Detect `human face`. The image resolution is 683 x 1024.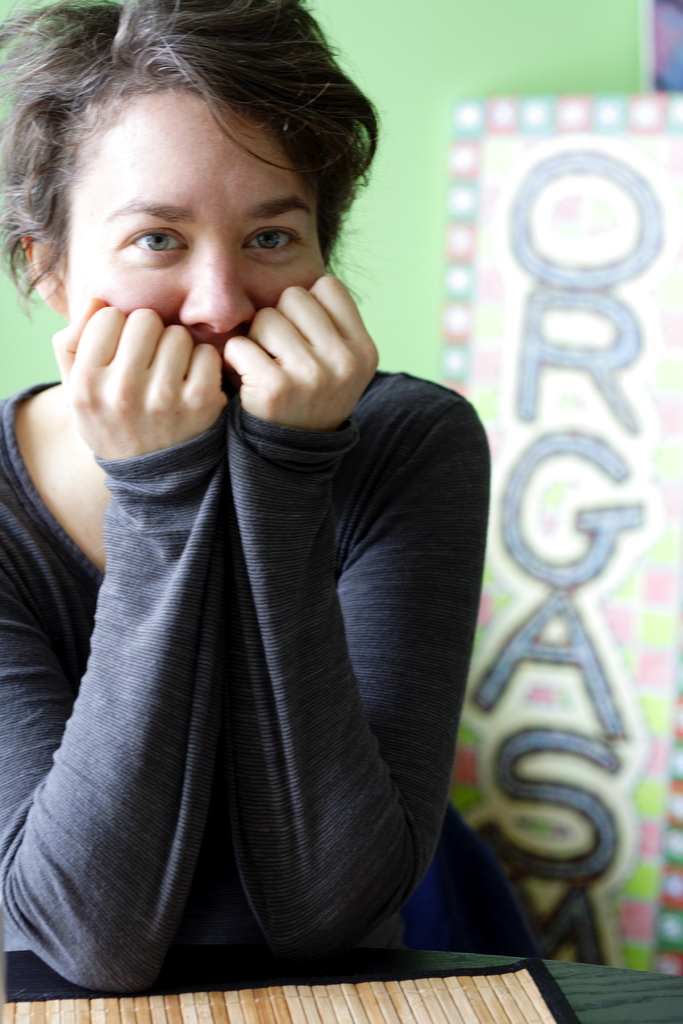
<bbox>68, 104, 322, 359</bbox>.
